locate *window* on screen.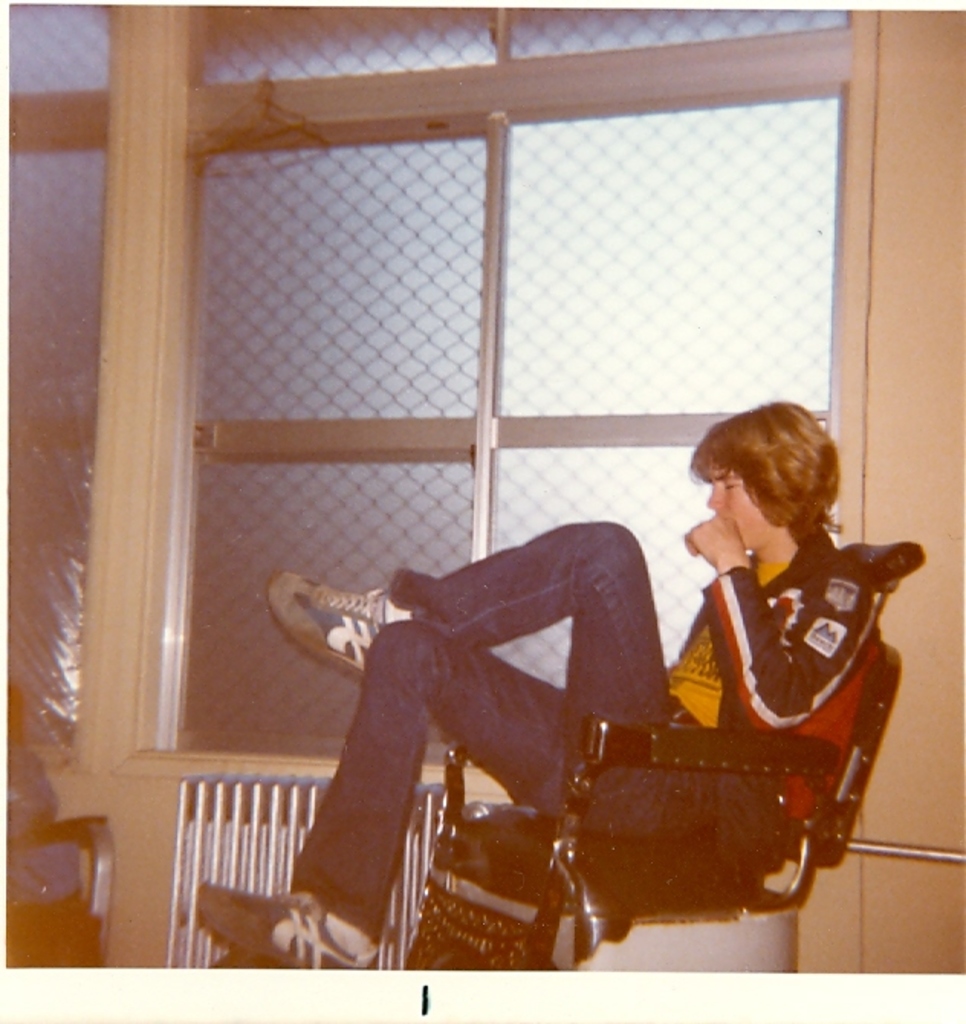
On screen at BBox(119, 151, 965, 877).
